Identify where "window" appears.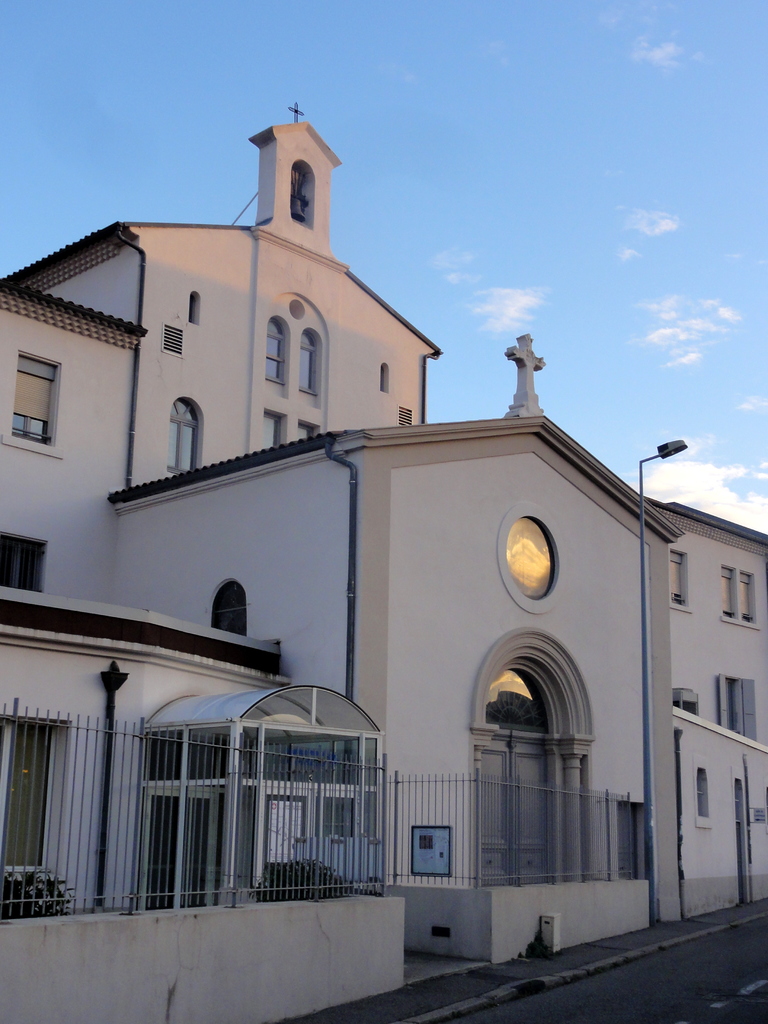
Appears at box=[209, 580, 248, 639].
